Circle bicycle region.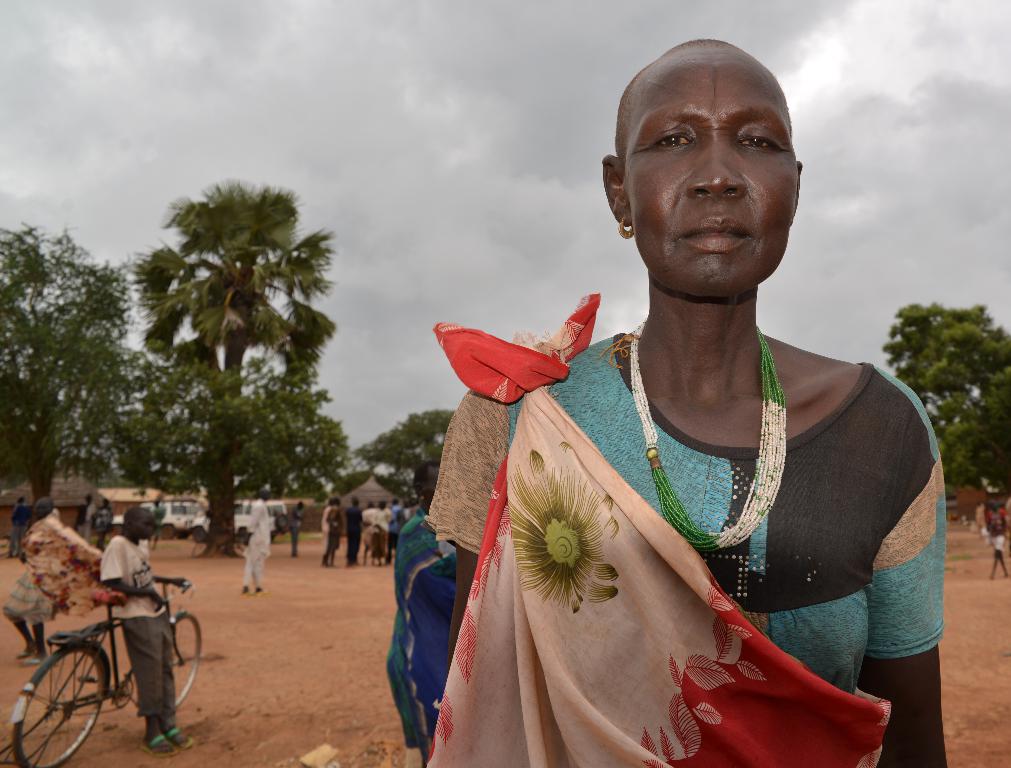
Region: select_region(0, 571, 203, 767).
